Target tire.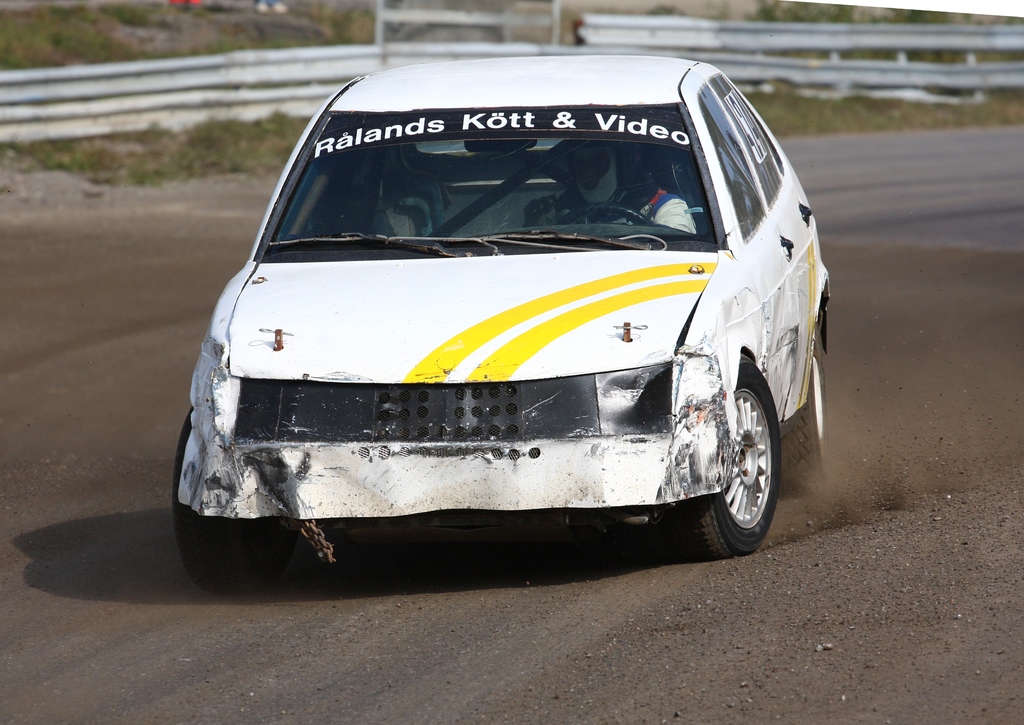
Target region: BBox(179, 406, 302, 580).
